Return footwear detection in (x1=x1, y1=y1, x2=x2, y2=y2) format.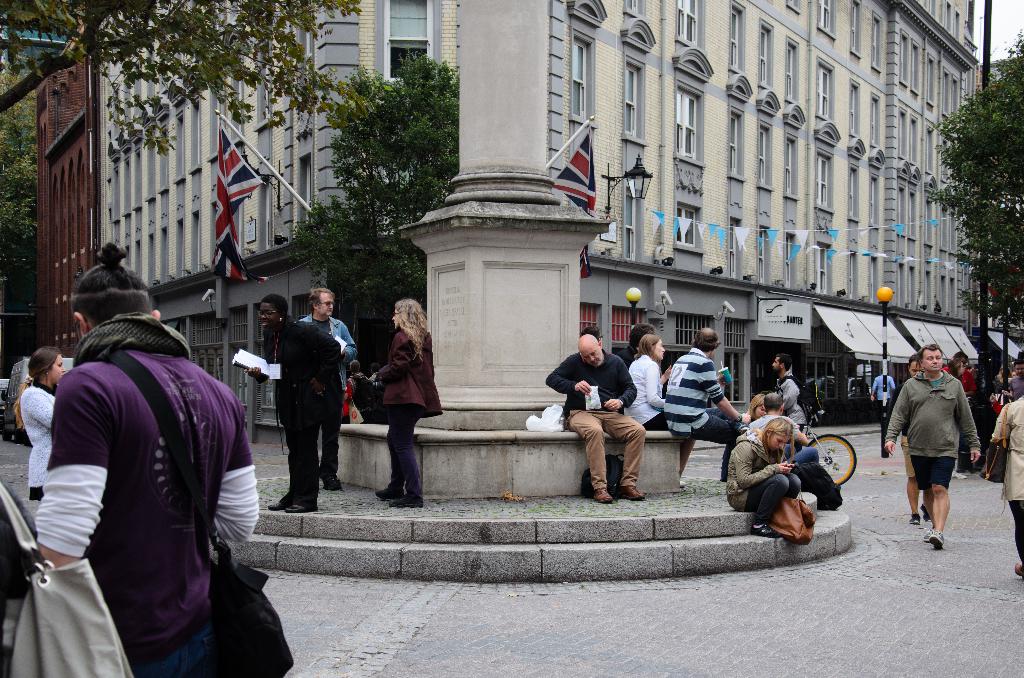
(x1=923, y1=528, x2=935, y2=545).
